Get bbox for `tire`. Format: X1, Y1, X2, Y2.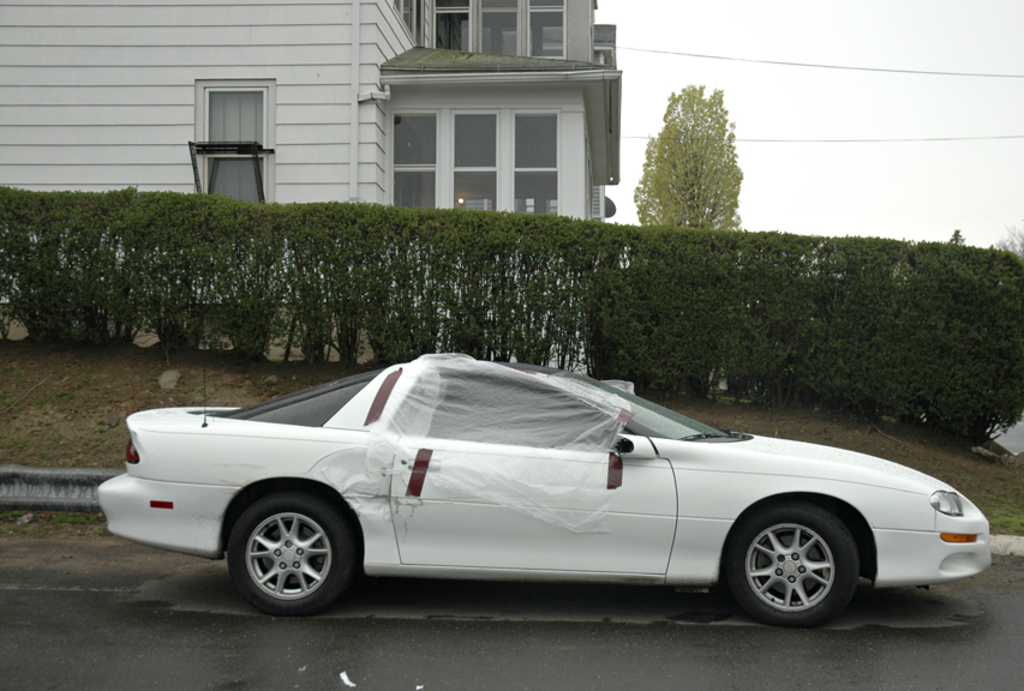
737, 512, 870, 632.
